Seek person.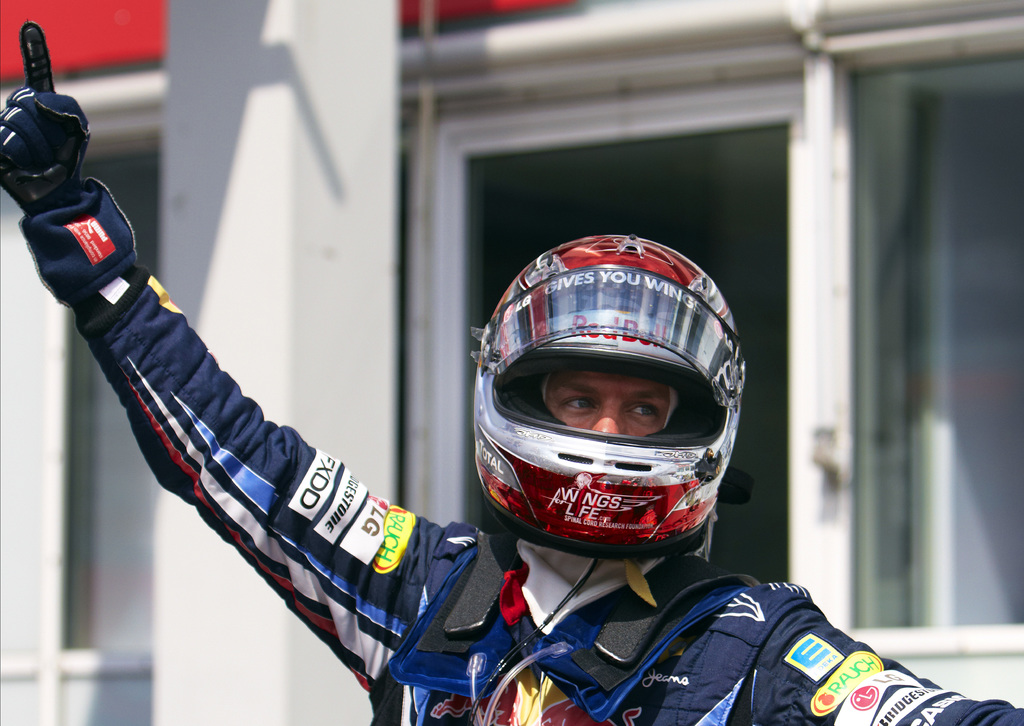
x1=0, y1=22, x2=1023, y2=725.
